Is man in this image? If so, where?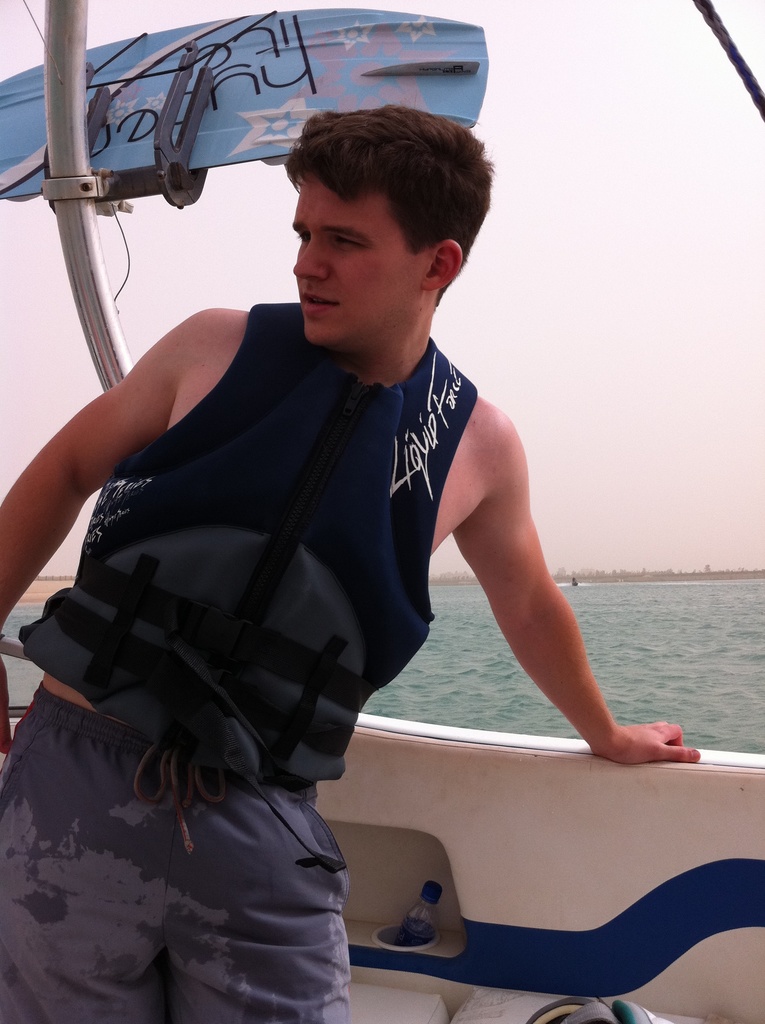
Yes, at x1=28 y1=60 x2=594 y2=1007.
